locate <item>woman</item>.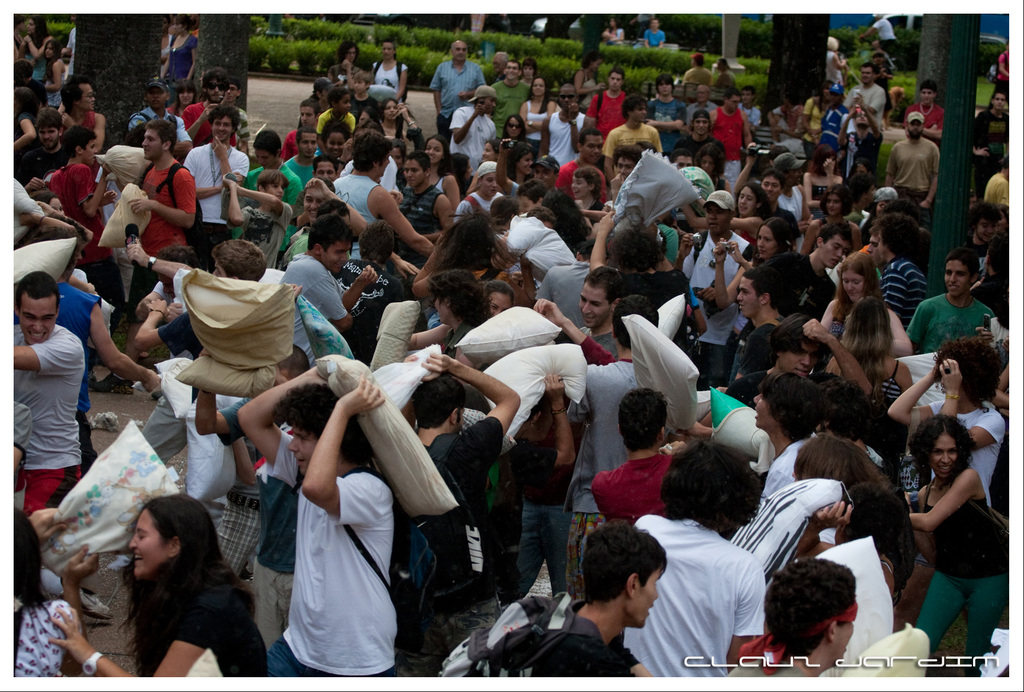
Bounding box: [left=387, top=141, right=406, bottom=173].
